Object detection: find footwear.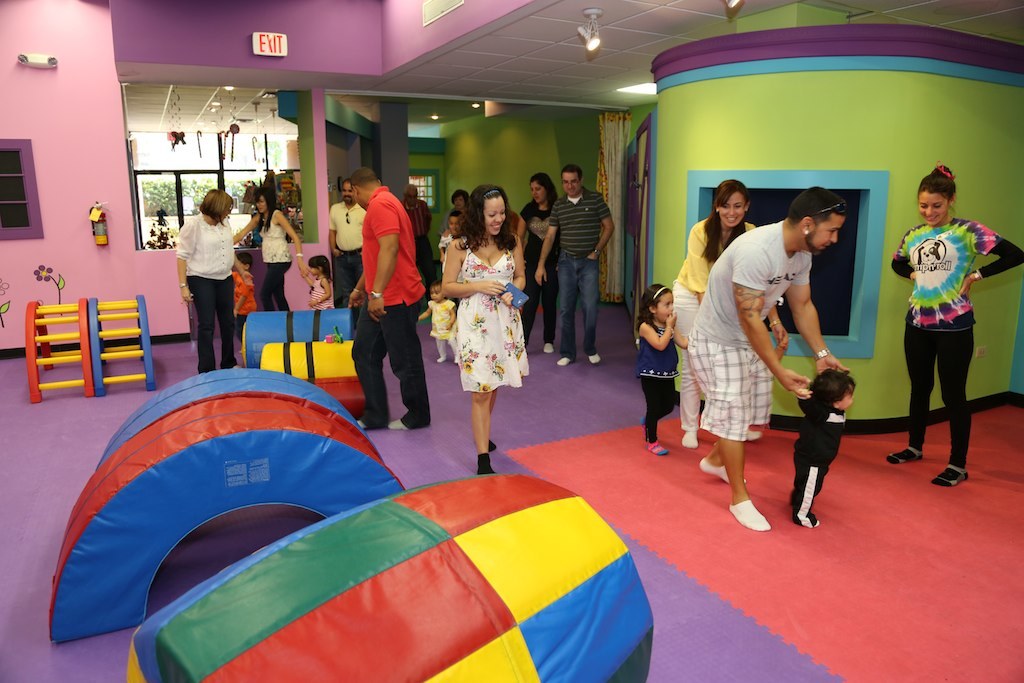
region(886, 447, 926, 465).
